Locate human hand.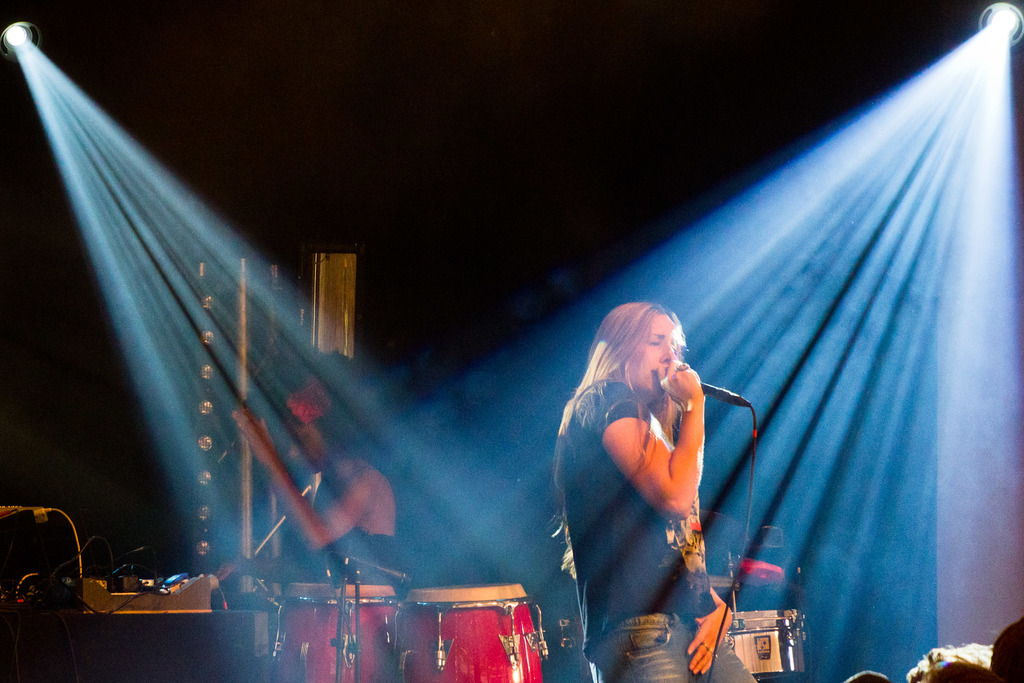
Bounding box: BBox(684, 604, 734, 677).
